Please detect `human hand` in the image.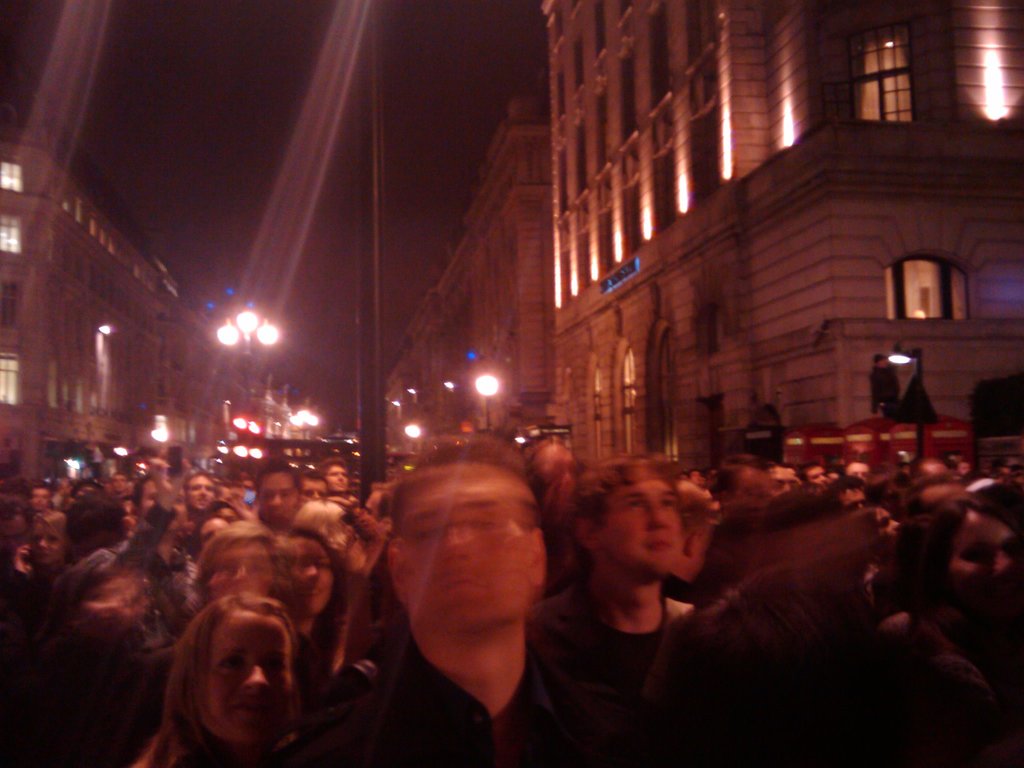
346:506:387:580.
